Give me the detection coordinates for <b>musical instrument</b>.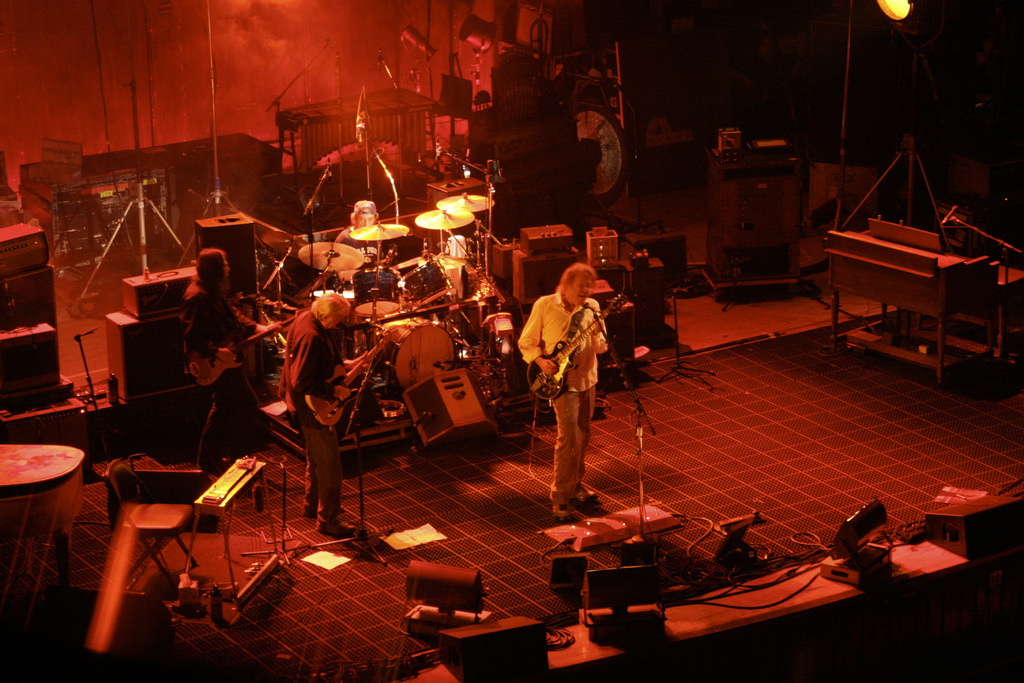
[826,226,1023,391].
